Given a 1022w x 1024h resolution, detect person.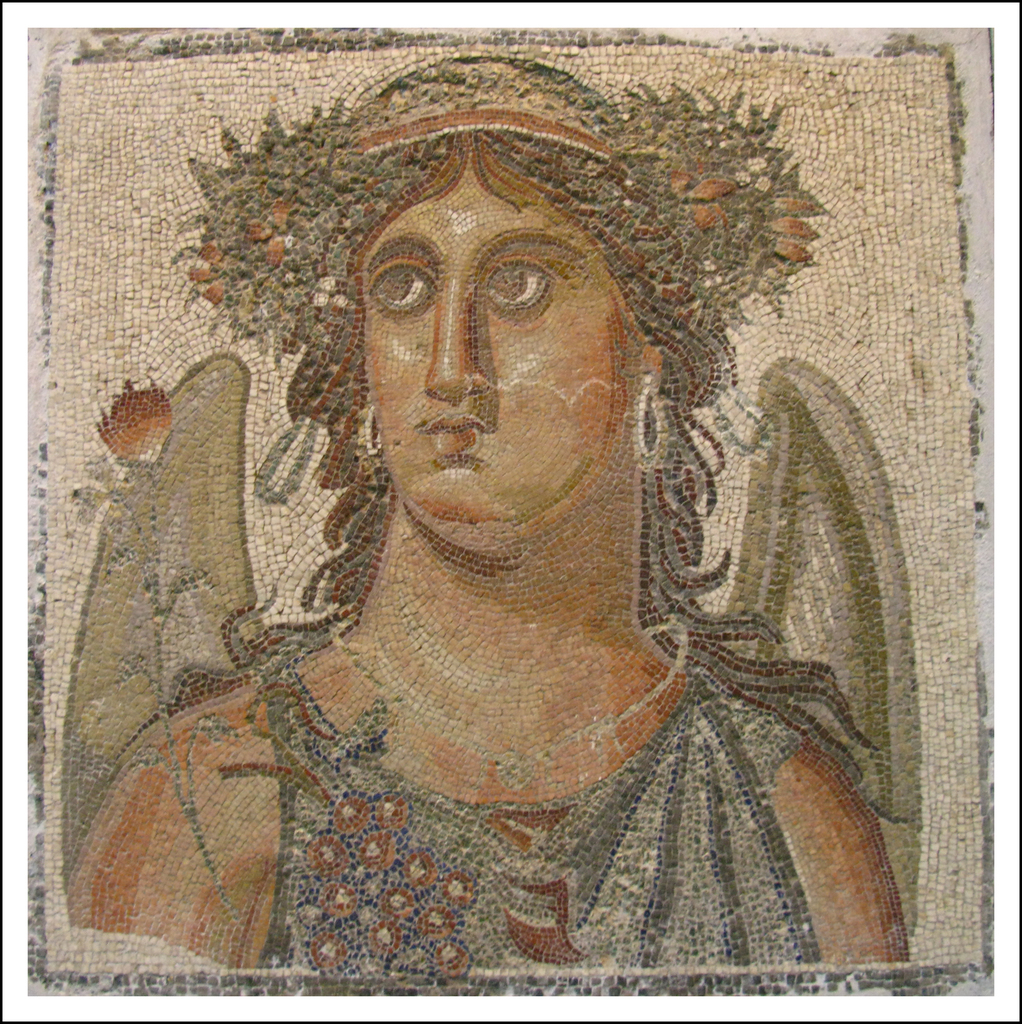
x1=46 y1=58 x2=914 y2=981.
